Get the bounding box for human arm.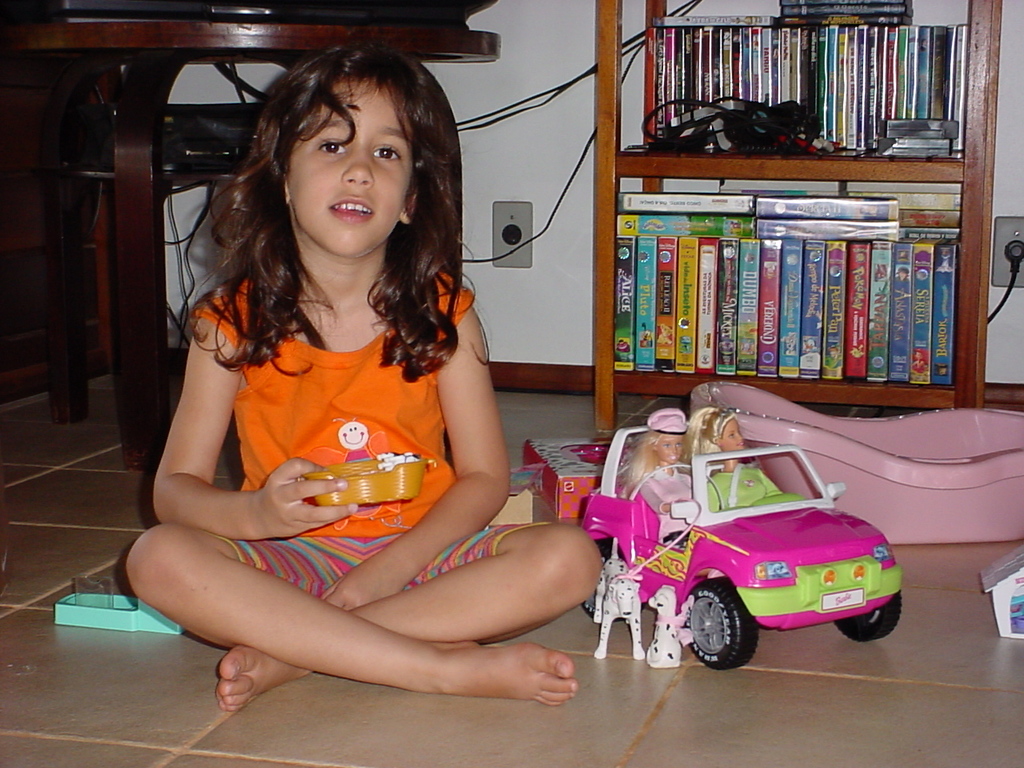
x1=134, y1=292, x2=368, y2=550.
